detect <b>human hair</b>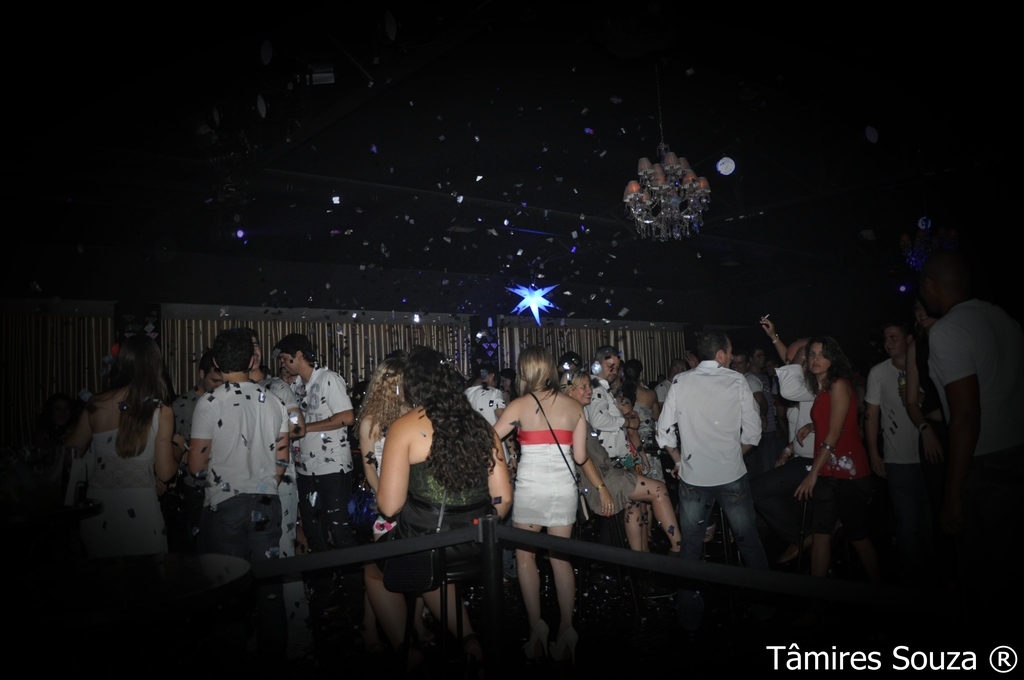
(564, 371, 588, 396)
